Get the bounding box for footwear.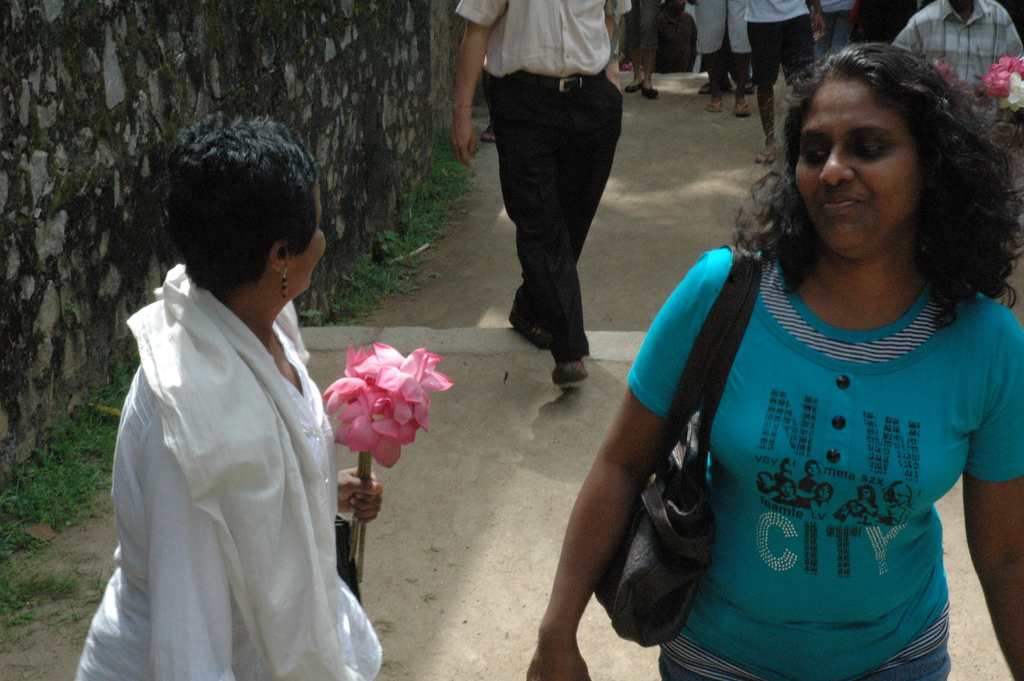
(483,126,492,144).
